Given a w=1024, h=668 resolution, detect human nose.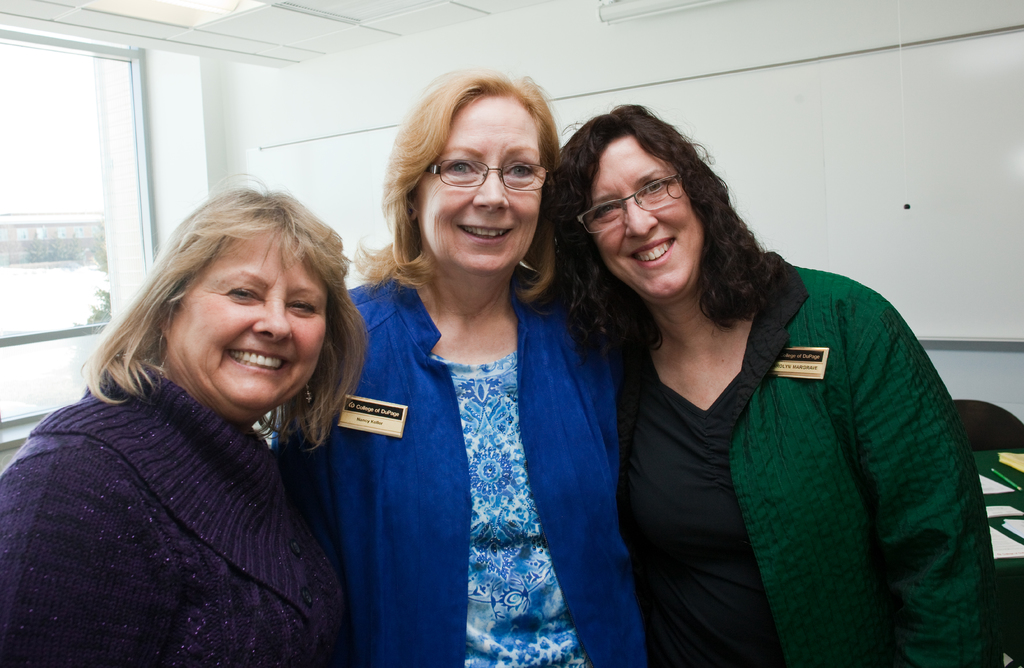
detection(624, 199, 660, 235).
